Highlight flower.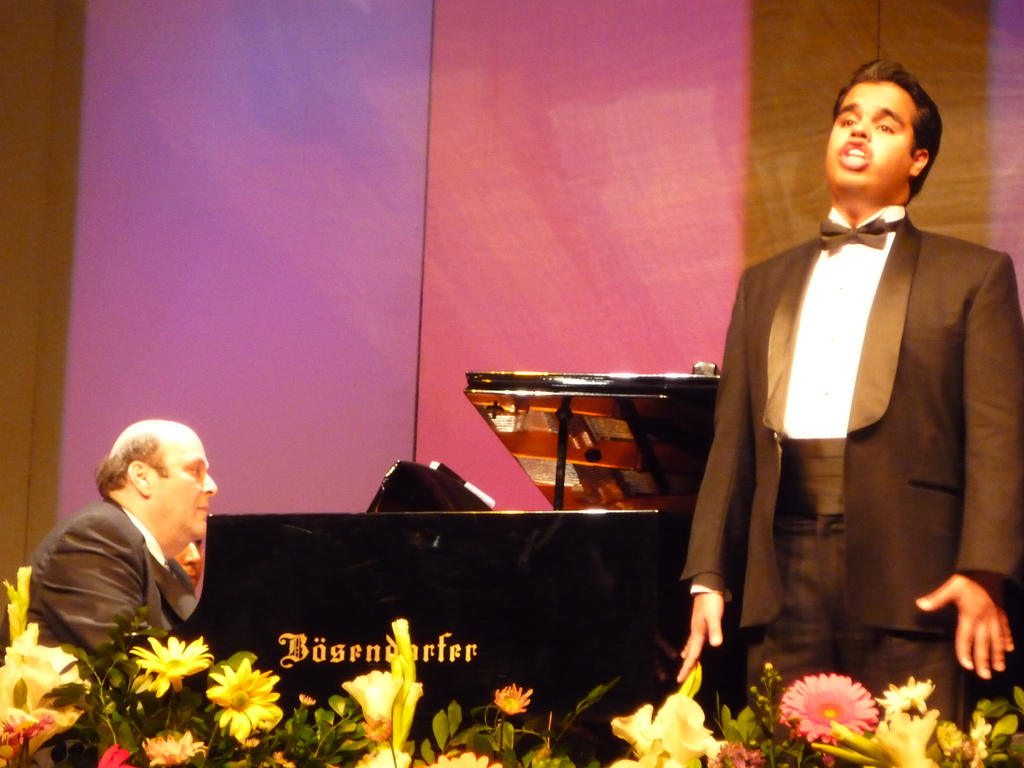
Highlighted region: box(337, 667, 399, 739).
